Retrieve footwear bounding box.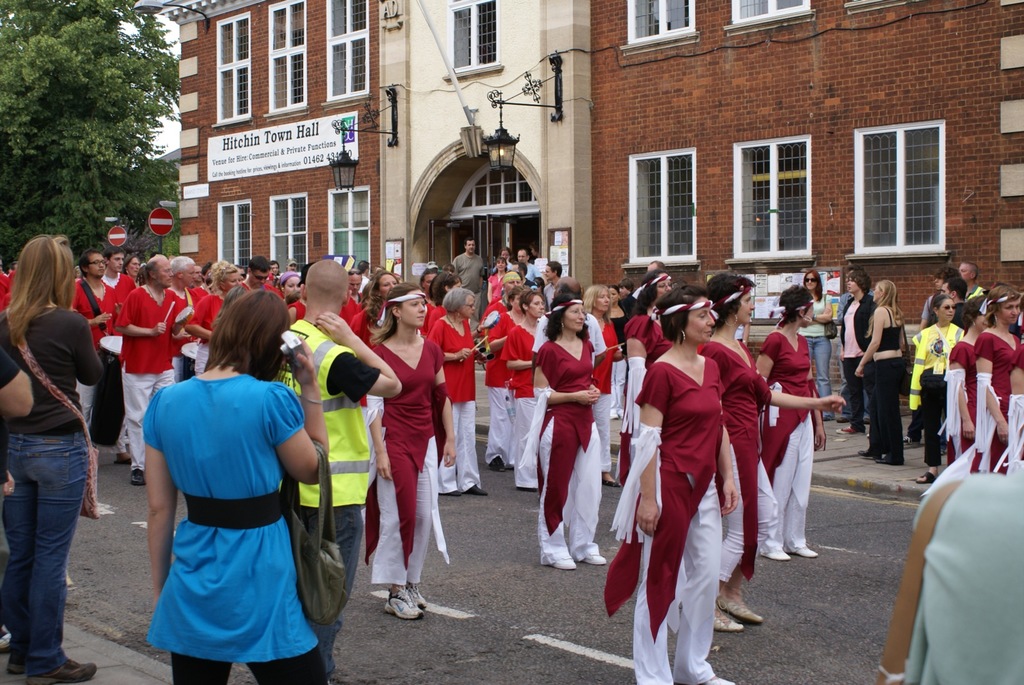
Bounding box: [left=604, top=484, right=621, bottom=489].
